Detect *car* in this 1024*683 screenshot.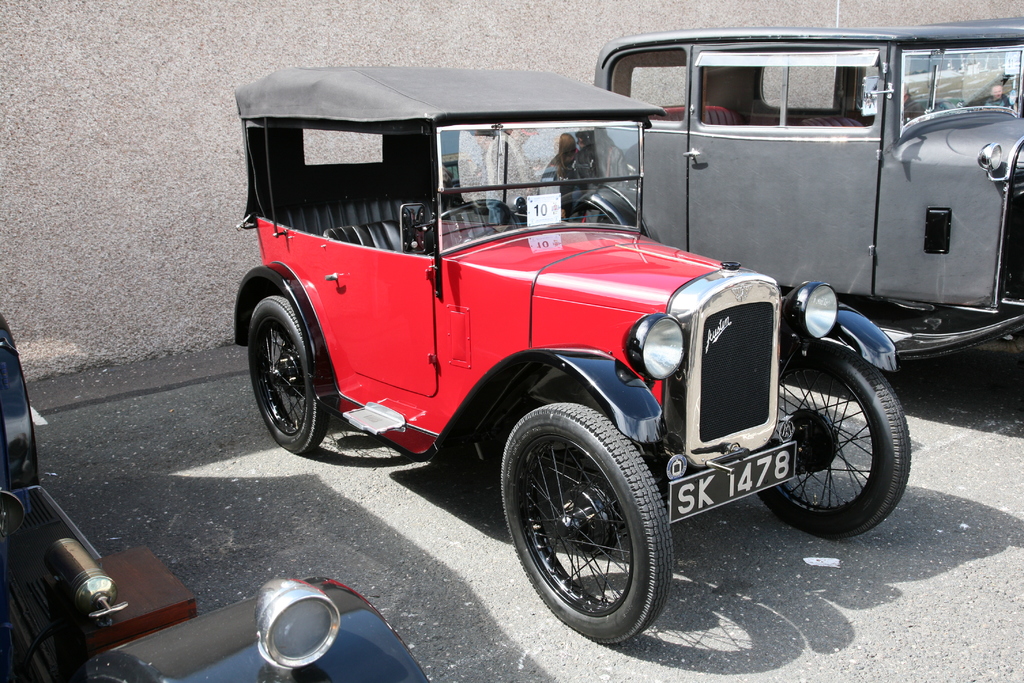
Detection: box(596, 15, 1023, 422).
